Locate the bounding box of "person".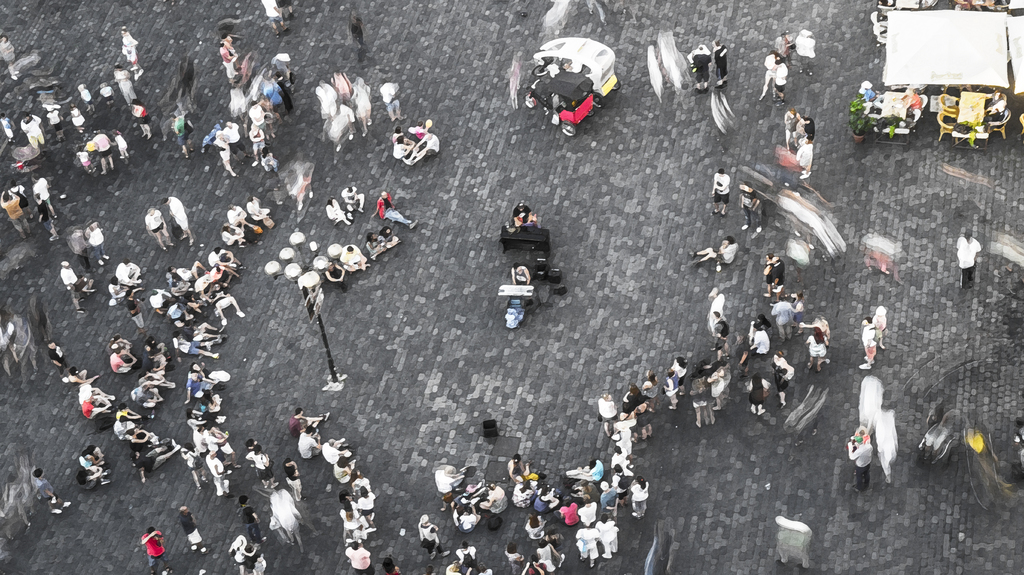
Bounding box: <region>319, 261, 351, 293</region>.
